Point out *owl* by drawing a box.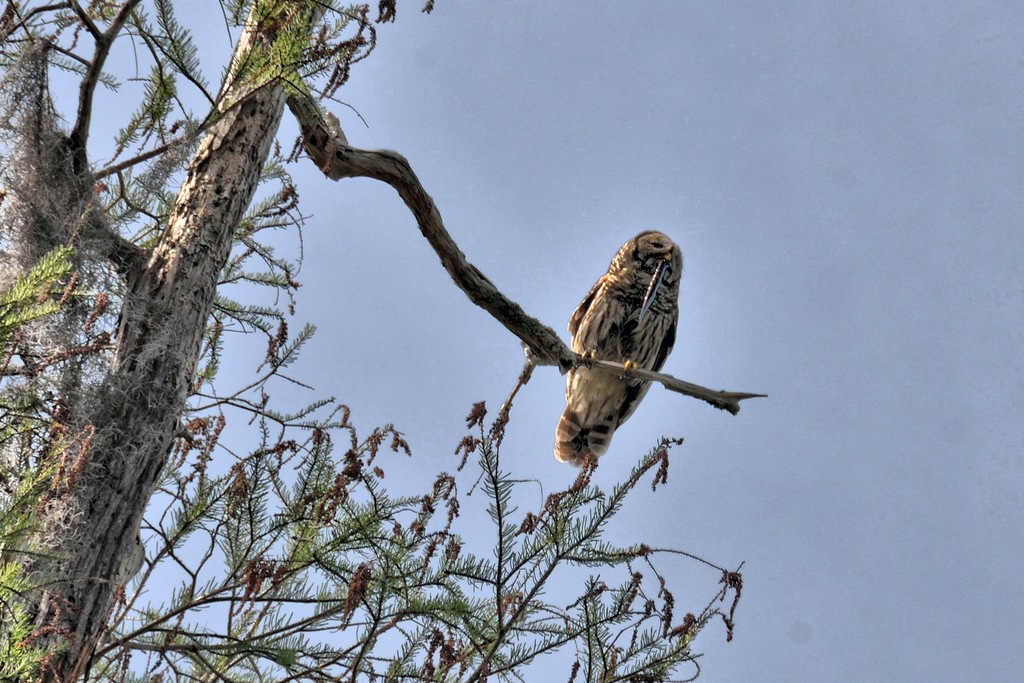
bbox=[554, 233, 680, 475].
